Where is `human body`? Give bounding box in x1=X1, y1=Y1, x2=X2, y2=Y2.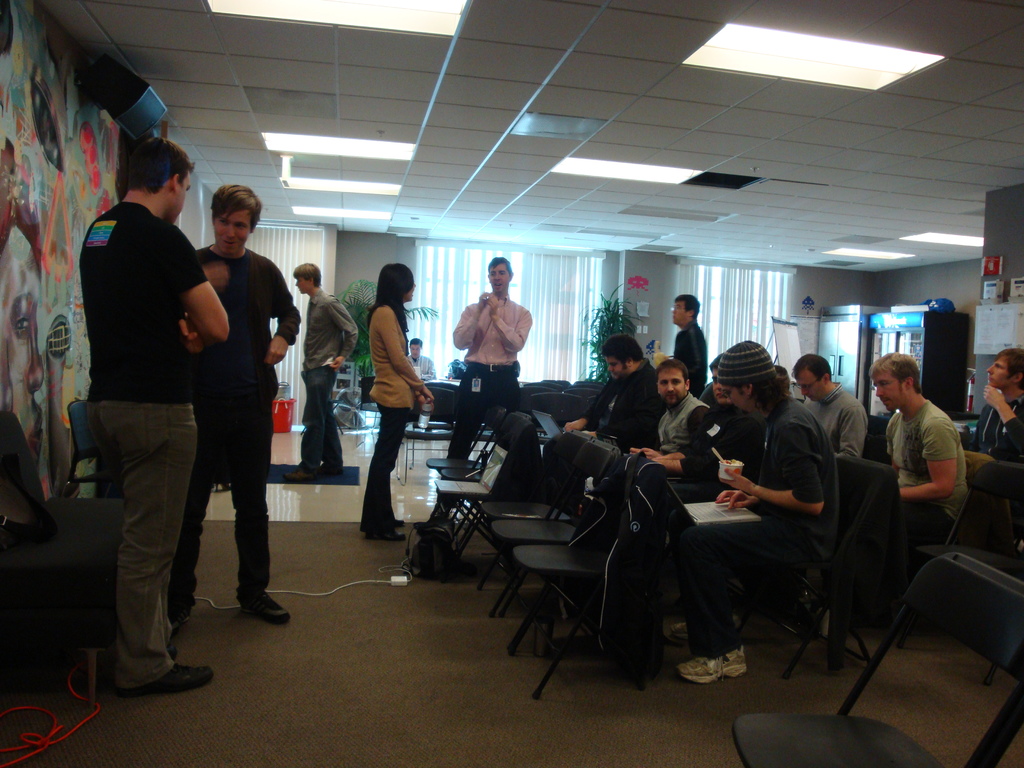
x1=167, y1=184, x2=289, y2=624.
